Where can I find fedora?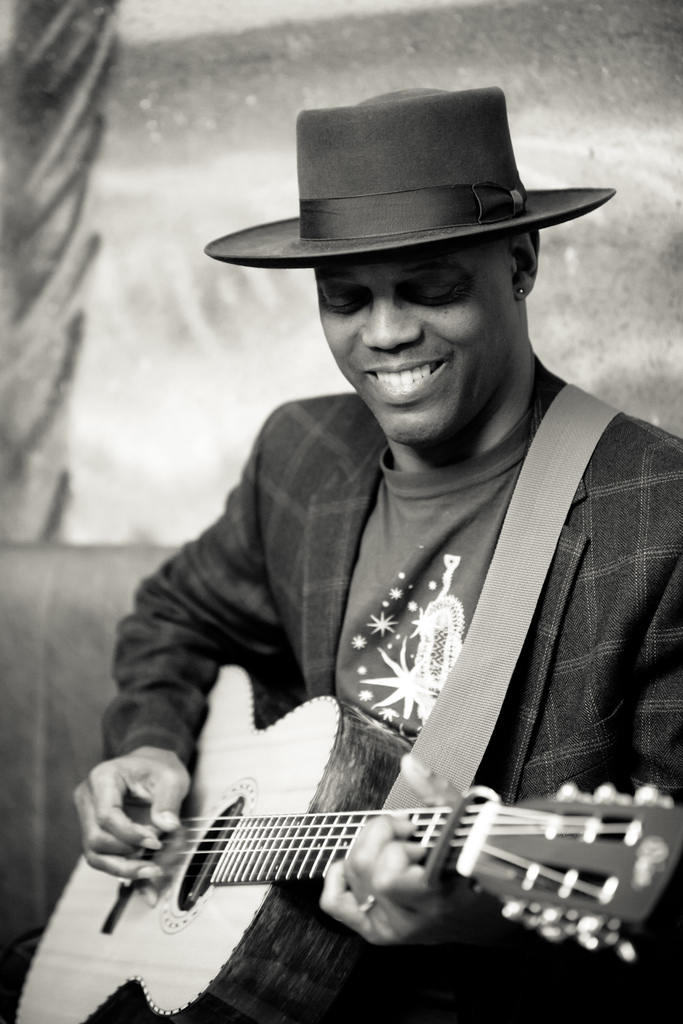
You can find it at (205,83,616,269).
